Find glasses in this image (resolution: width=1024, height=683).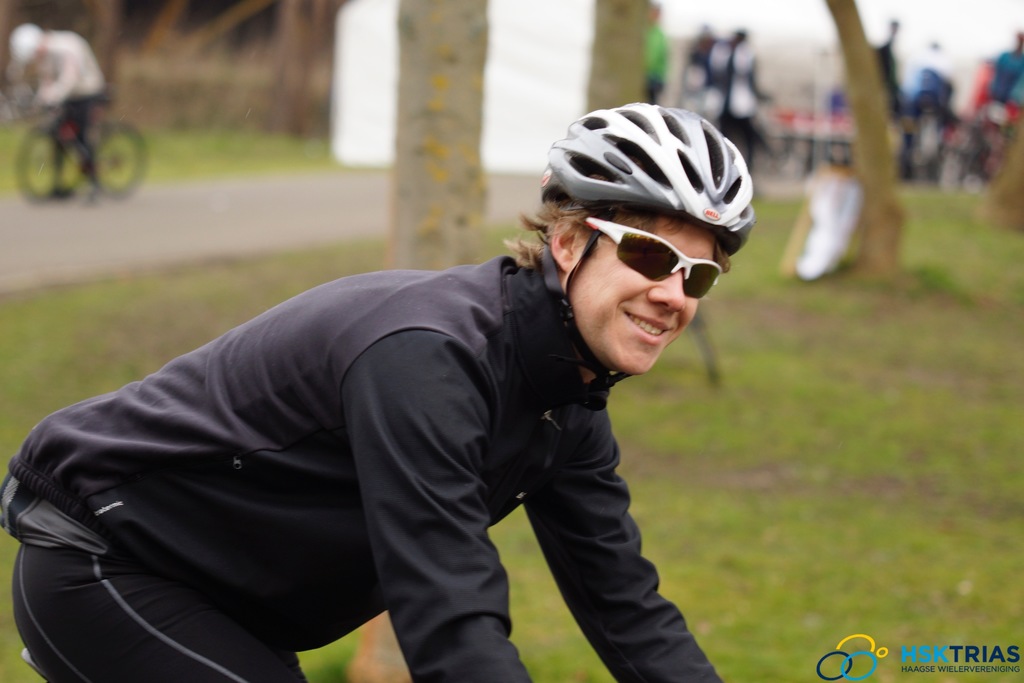
bbox=(536, 207, 744, 297).
